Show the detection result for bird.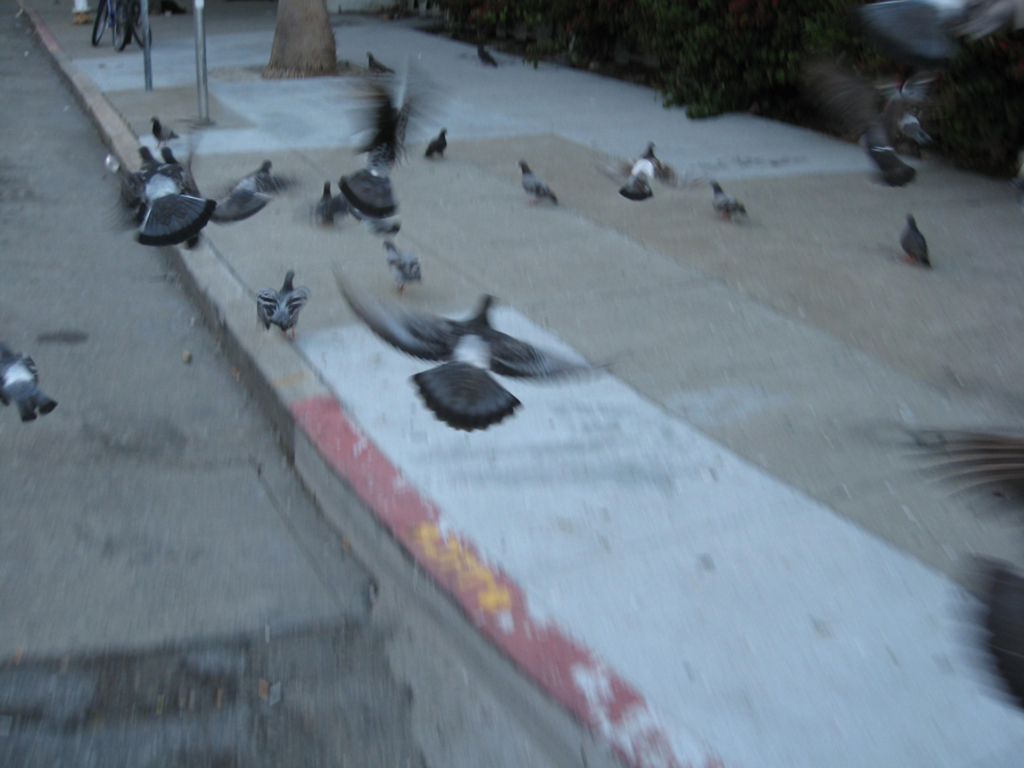
[left=864, top=71, right=939, bottom=148].
